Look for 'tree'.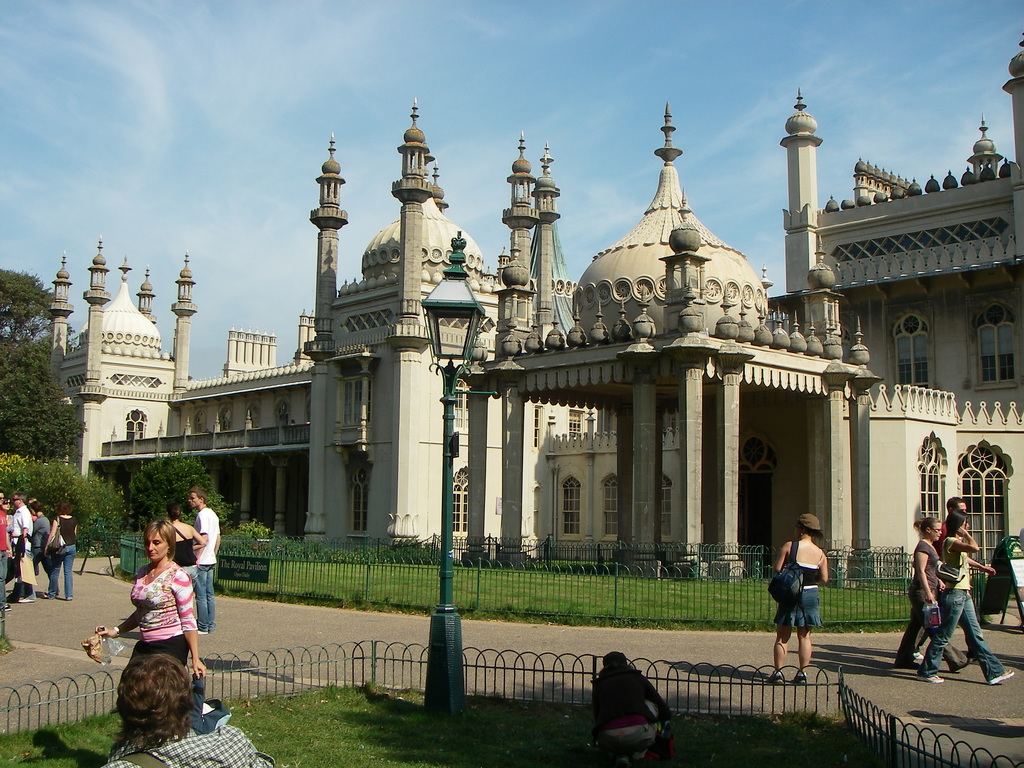
Found: crop(0, 264, 91, 470).
